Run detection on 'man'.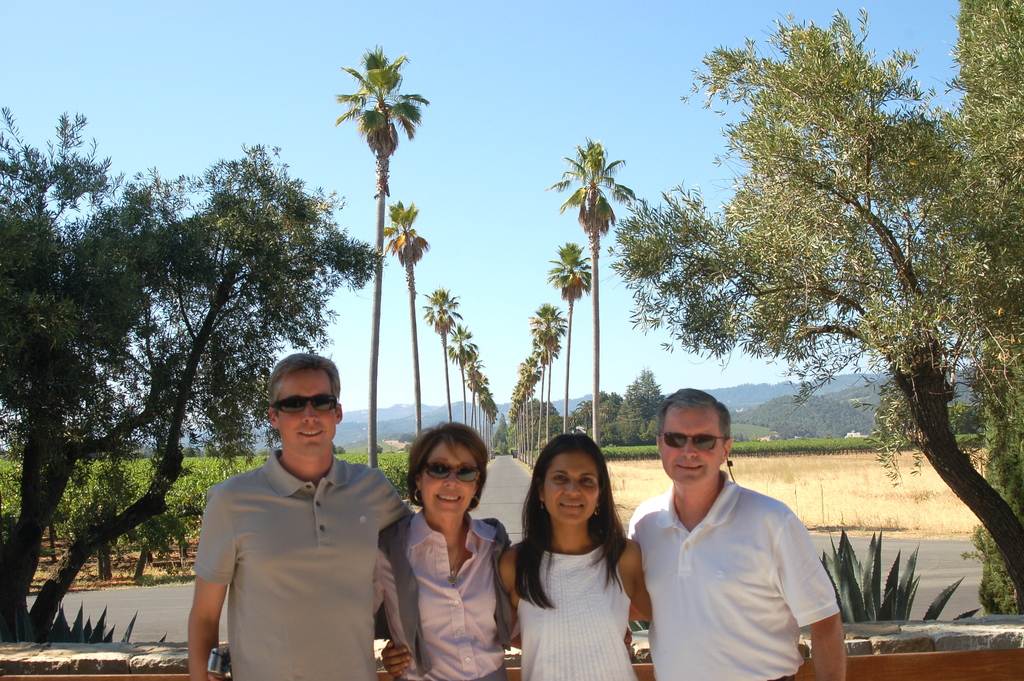
Result: locate(618, 392, 847, 670).
